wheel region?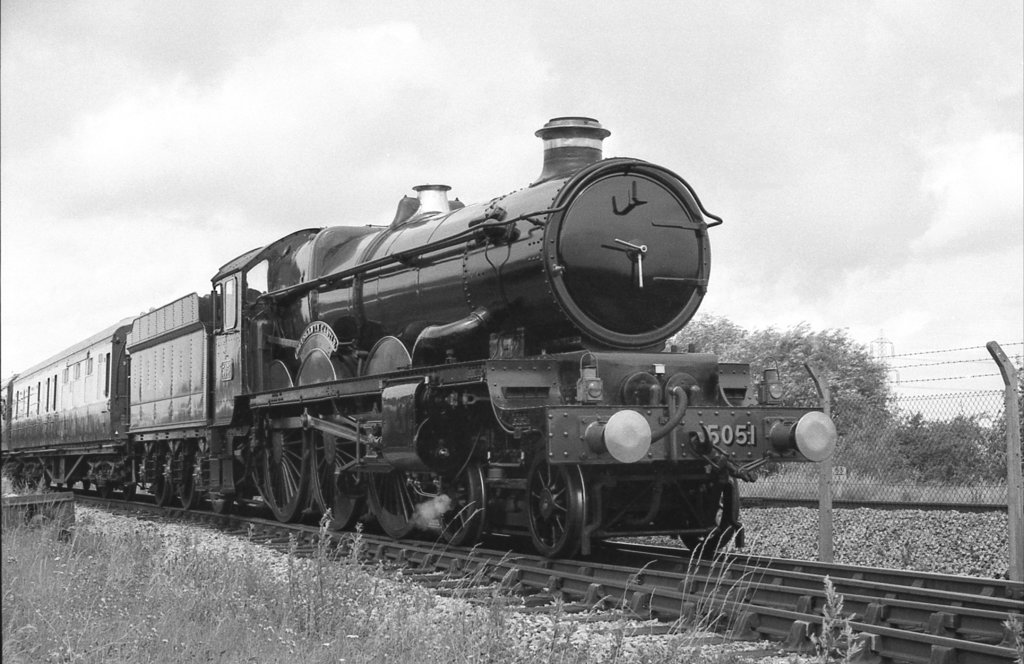
[x1=70, y1=480, x2=75, y2=486]
